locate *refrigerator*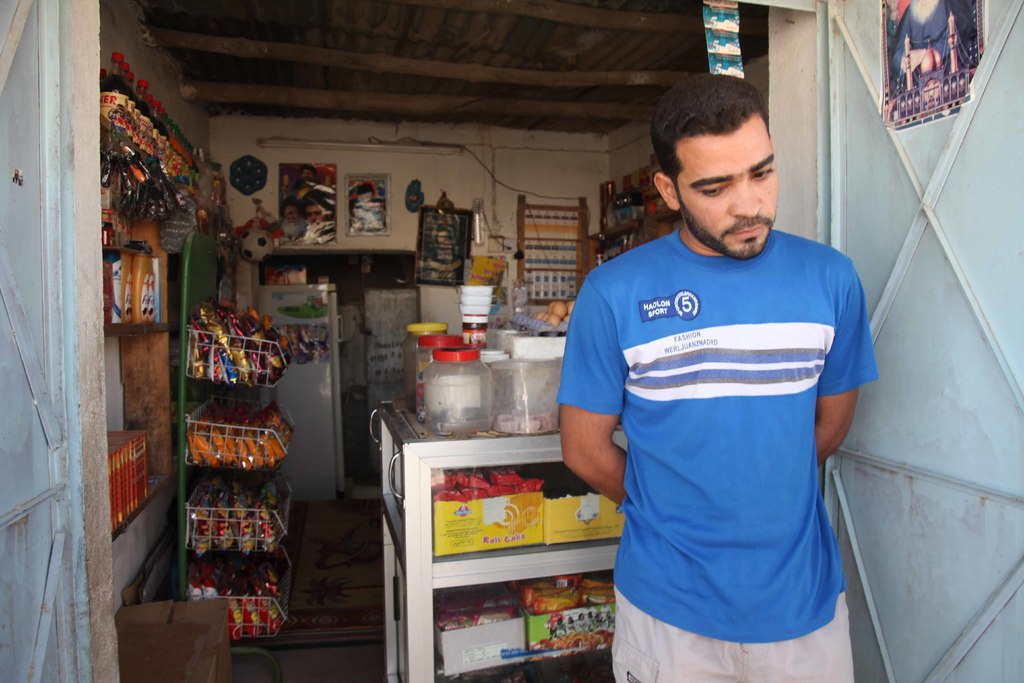
262 286 349 494
